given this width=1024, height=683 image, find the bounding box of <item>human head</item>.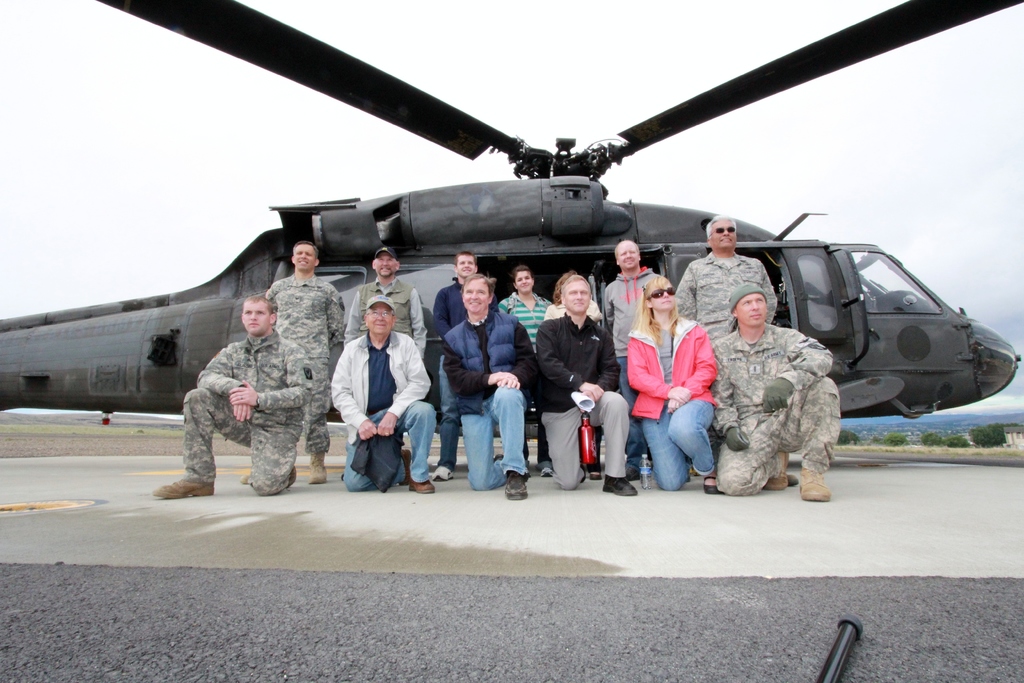
bbox=(290, 241, 320, 272).
